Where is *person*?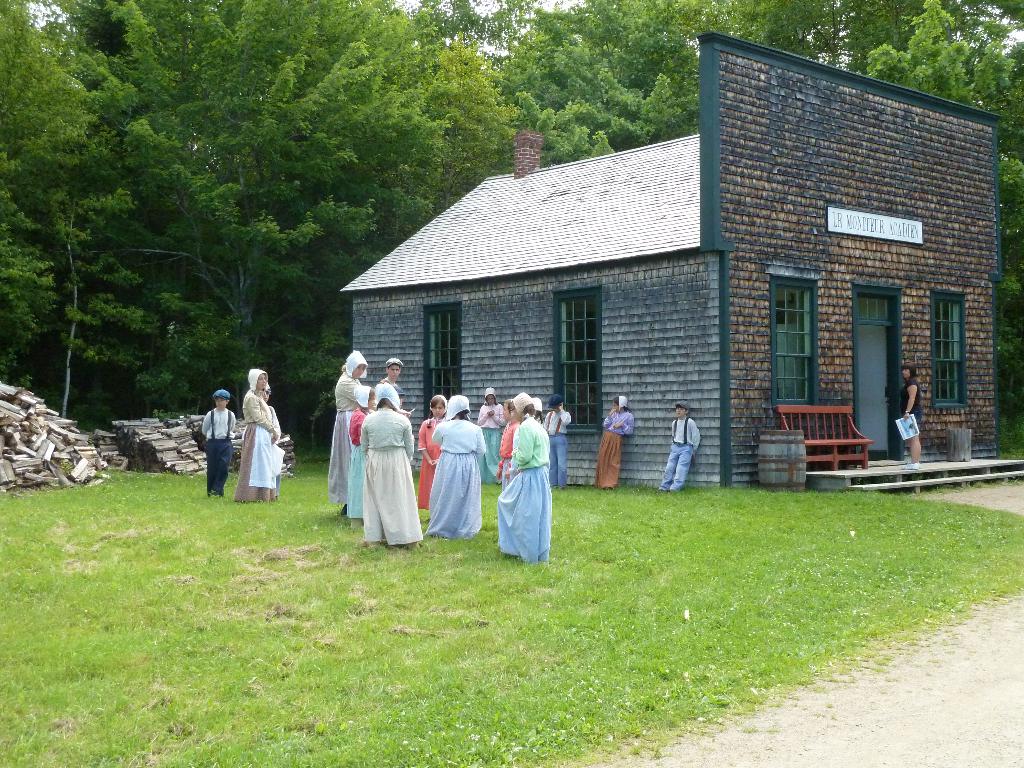
rect(476, 383, 502, 479).
